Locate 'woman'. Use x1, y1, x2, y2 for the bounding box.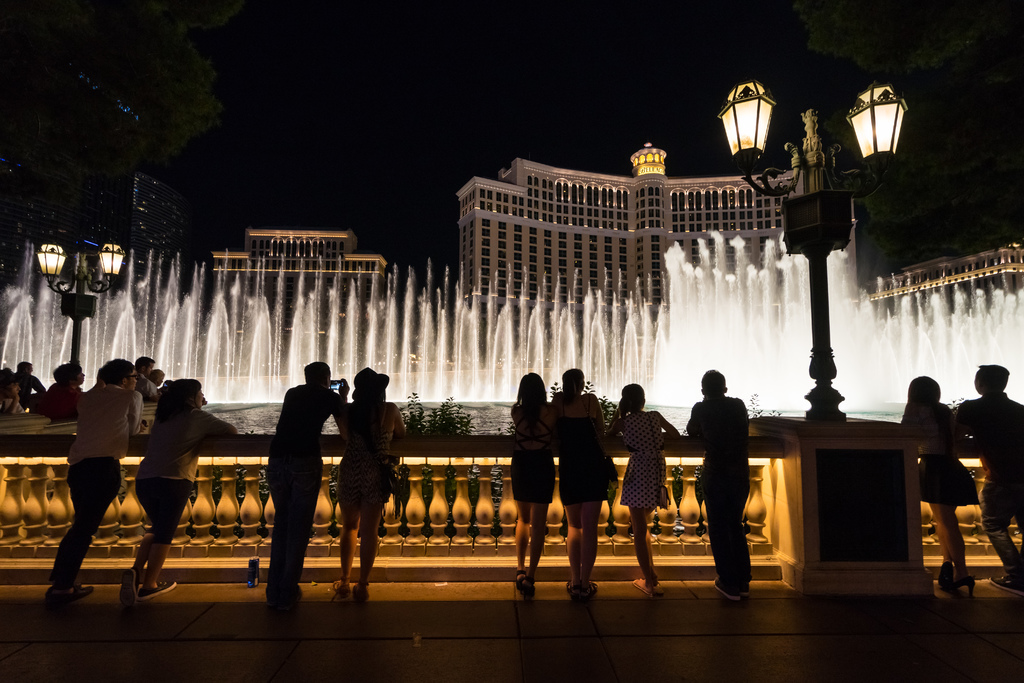
324, 365, 407, 599.
